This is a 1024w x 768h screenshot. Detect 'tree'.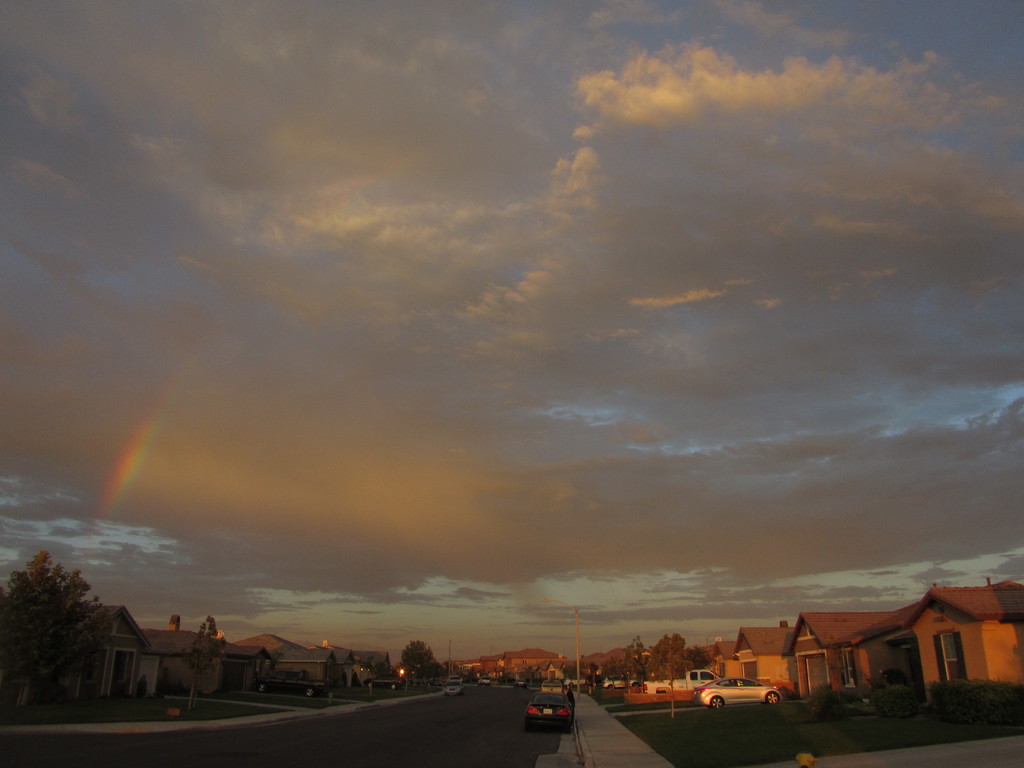
[x1=647, y1=637, x2=689, y2=720].
